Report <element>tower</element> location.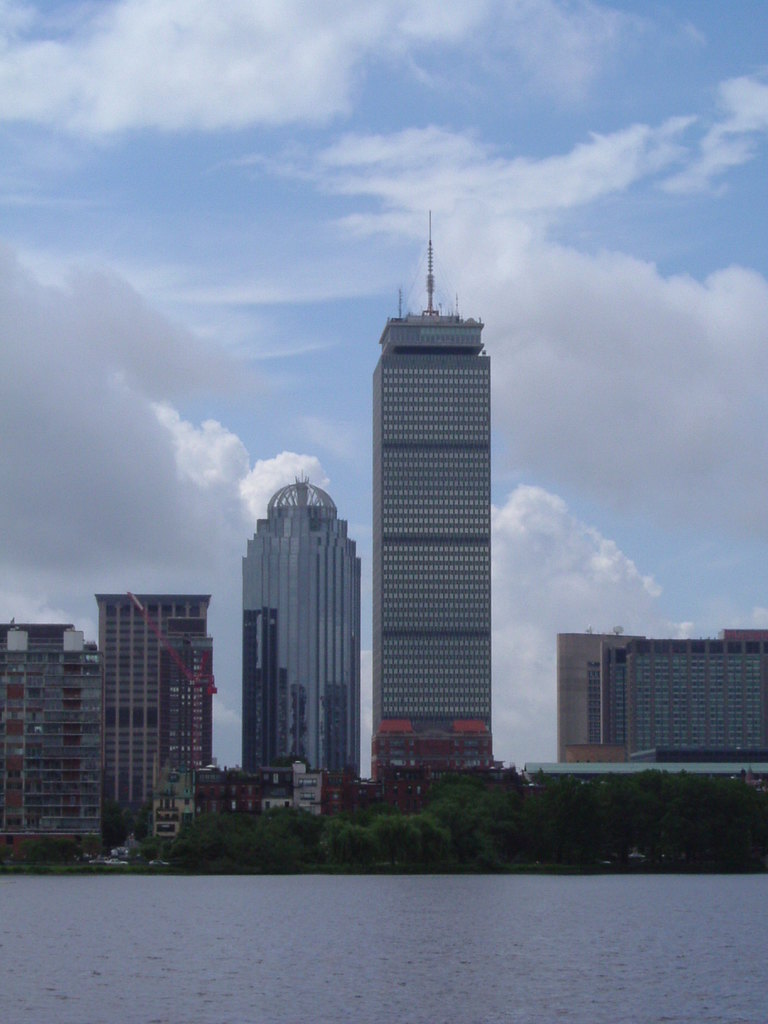
Report: 235:469:357:791.
